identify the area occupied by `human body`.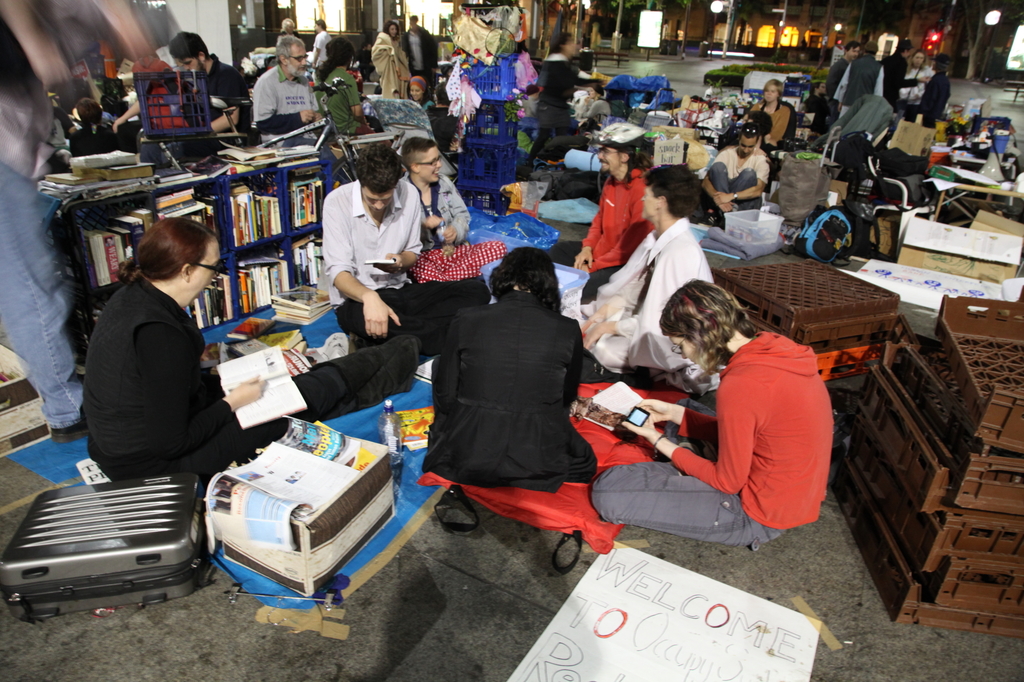
Area: x1=643, y1=301, x2=850, y2=557.
